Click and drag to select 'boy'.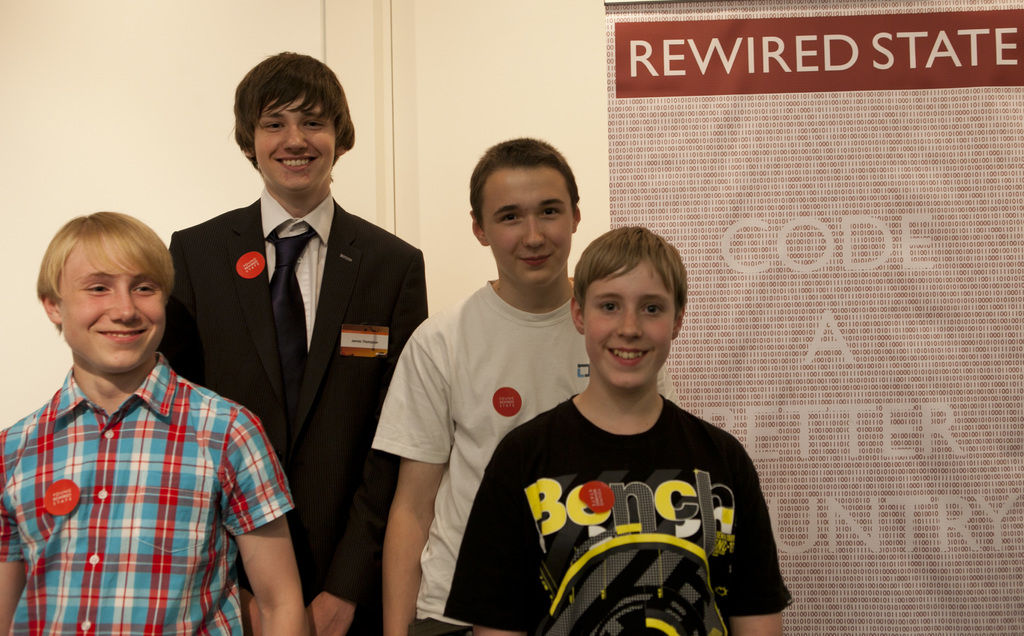
Selection: BBox(484, 220, 776, 624).
